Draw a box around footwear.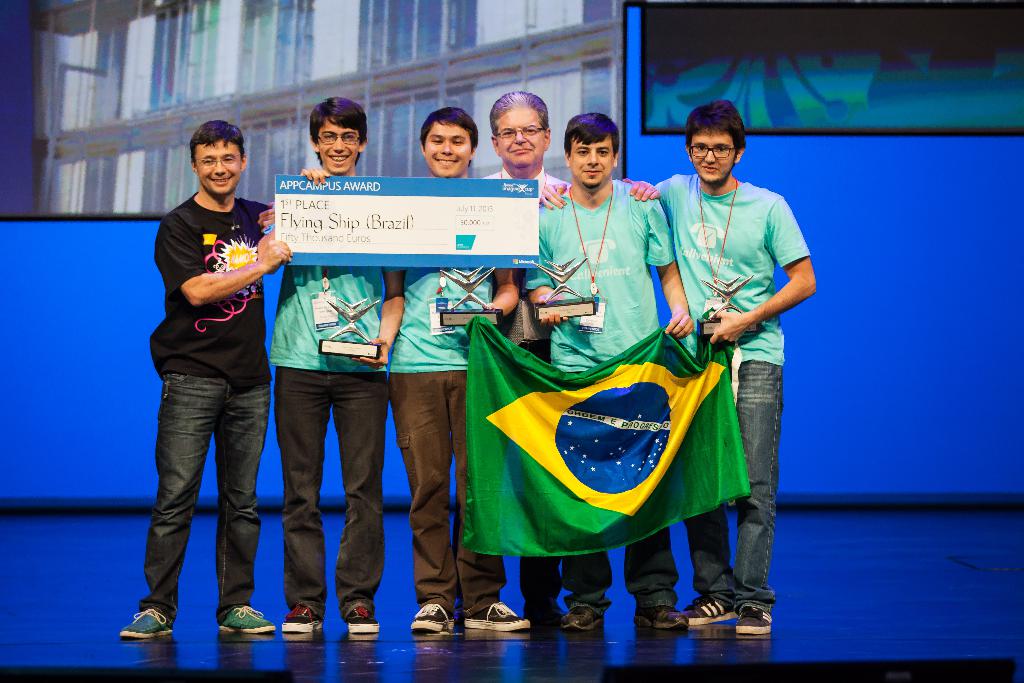
box(676, 595, 772, 635).
